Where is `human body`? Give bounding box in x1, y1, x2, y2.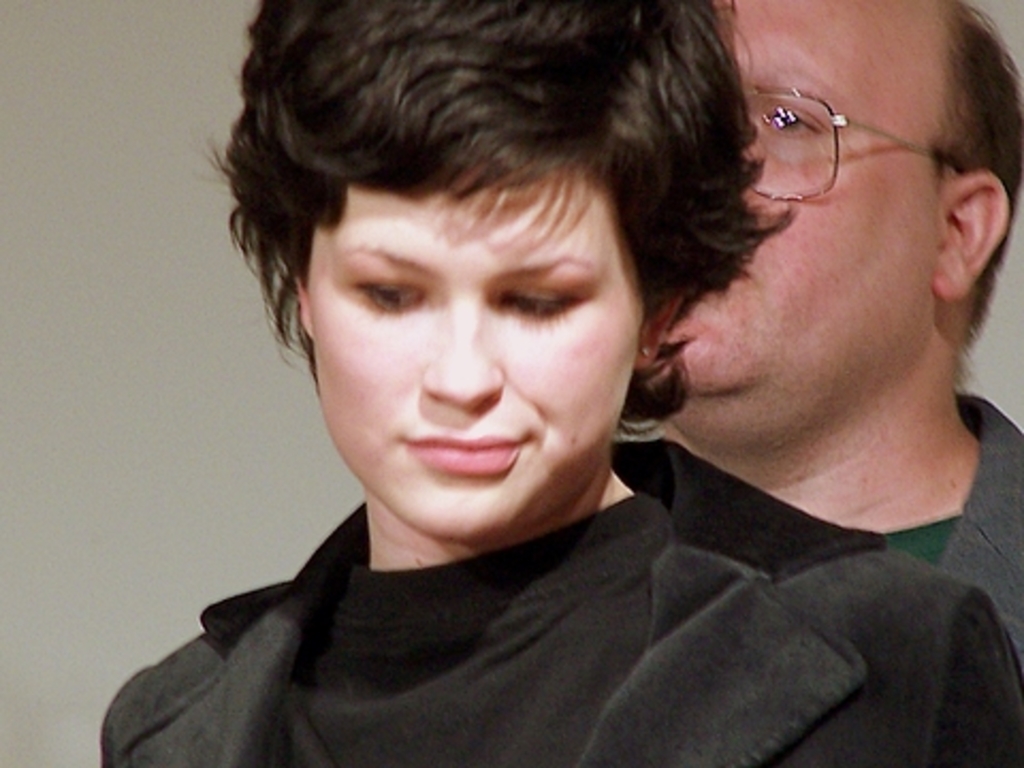
595, 0, 1022, 683.
